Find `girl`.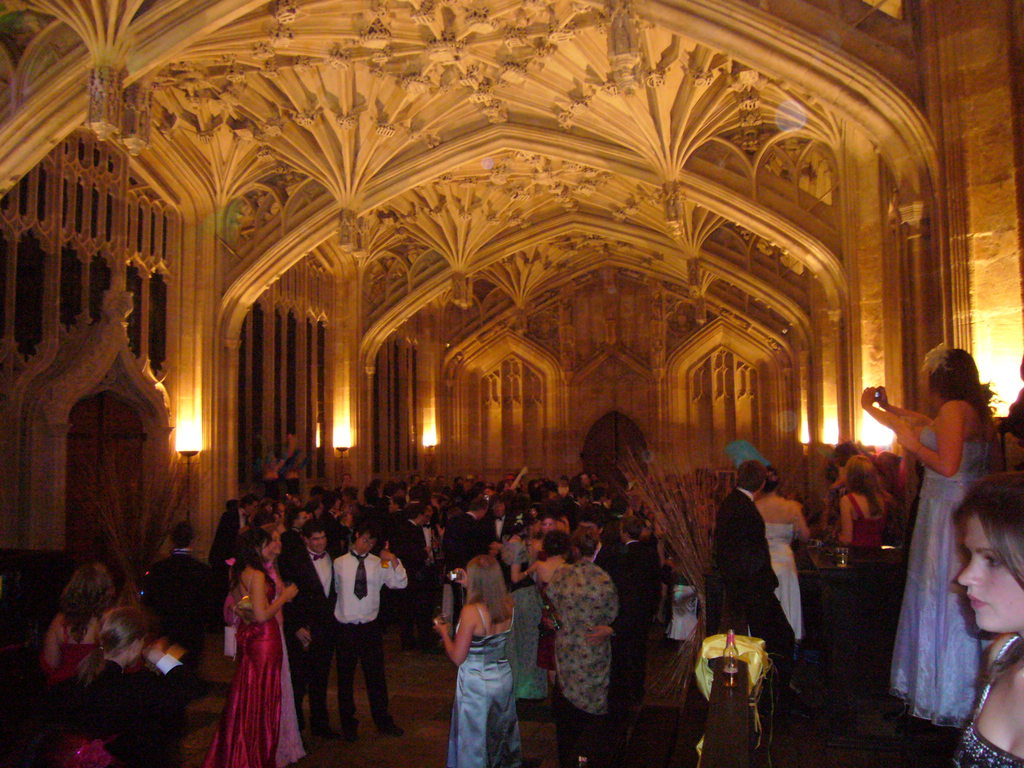
{"x1": 56, "y1": 605, "x2": 192, "y2": 767}.
